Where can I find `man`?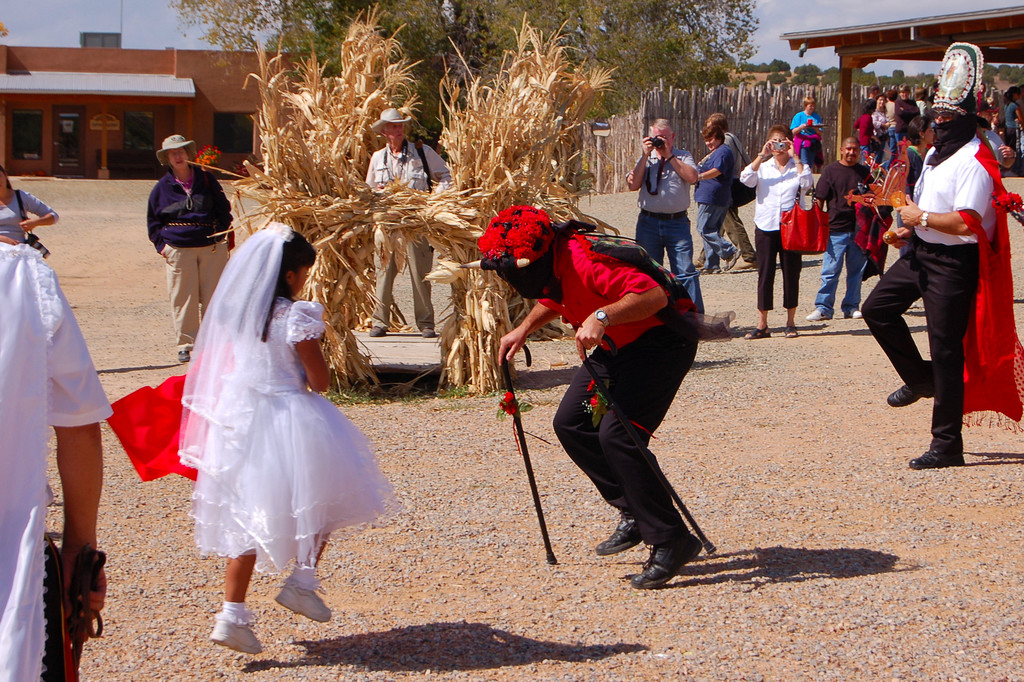
You can find it at [362,109,452,336].
